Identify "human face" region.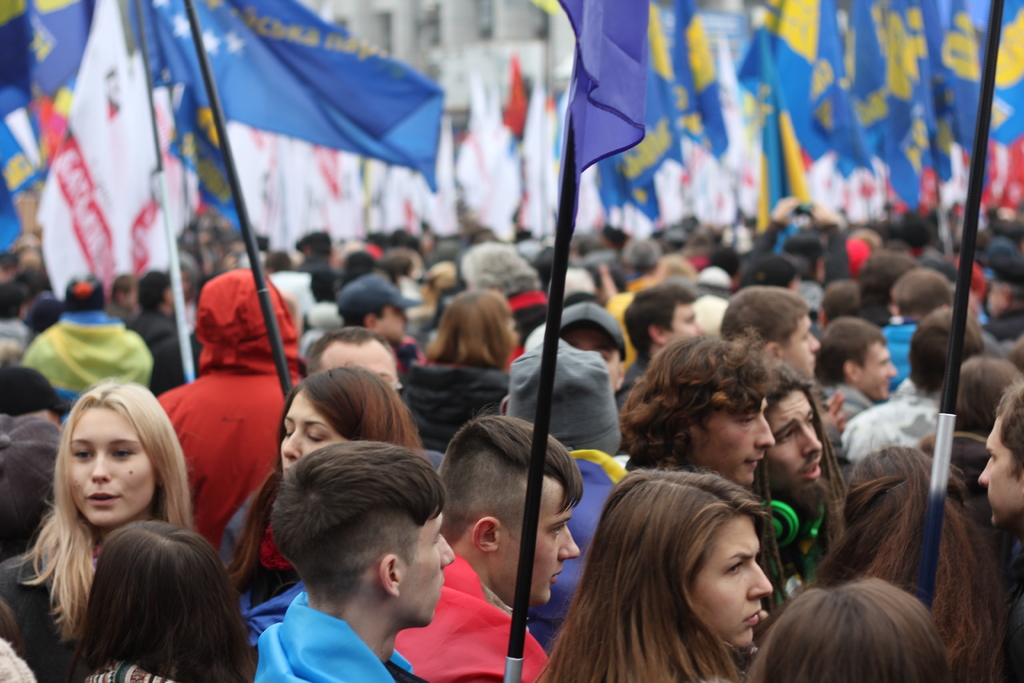
Region: crop(396, 499, 455, 627).
